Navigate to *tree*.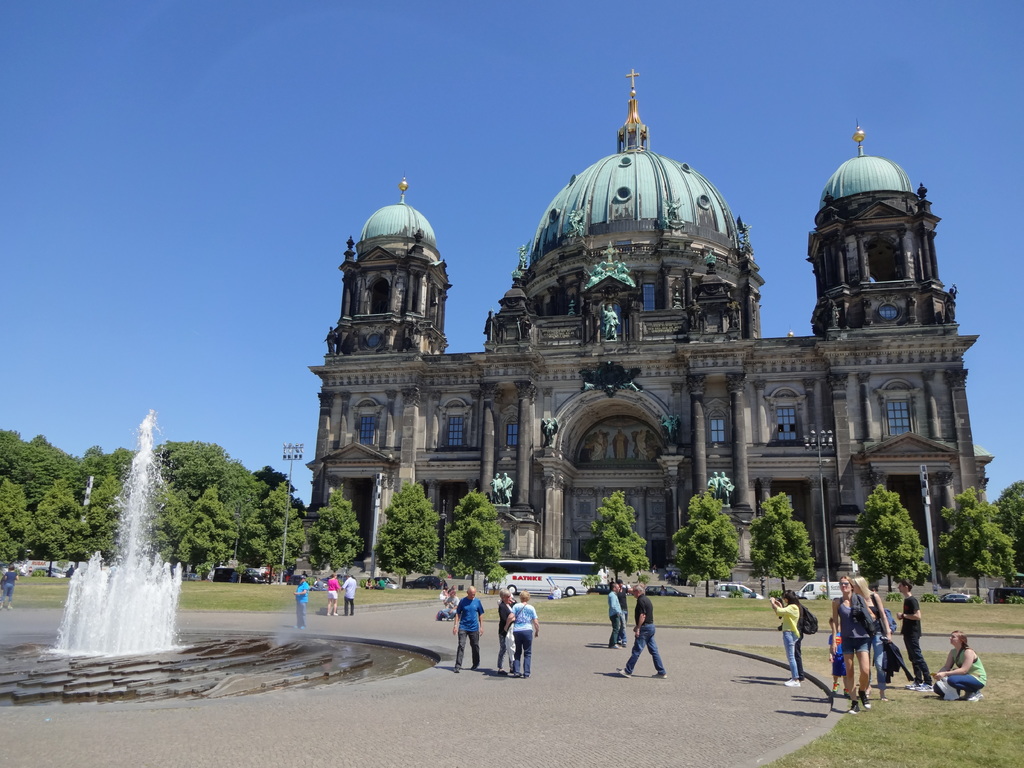
Navigation target: locate(179, 489, 228, 586).
